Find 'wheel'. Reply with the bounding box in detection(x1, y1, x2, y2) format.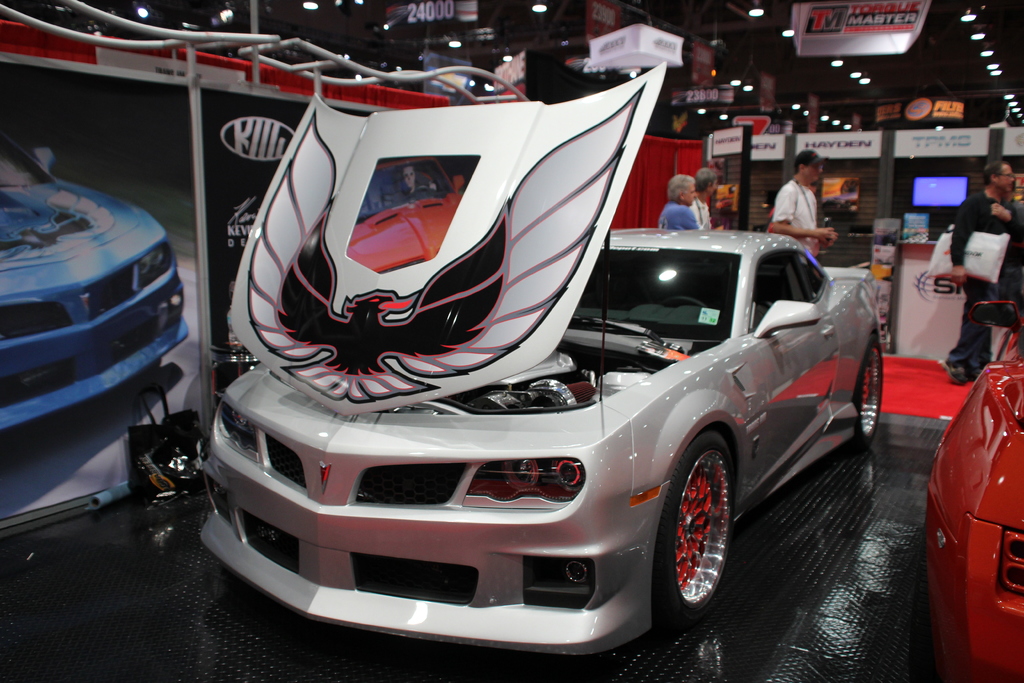
detection(855, 341, 885, 433).
